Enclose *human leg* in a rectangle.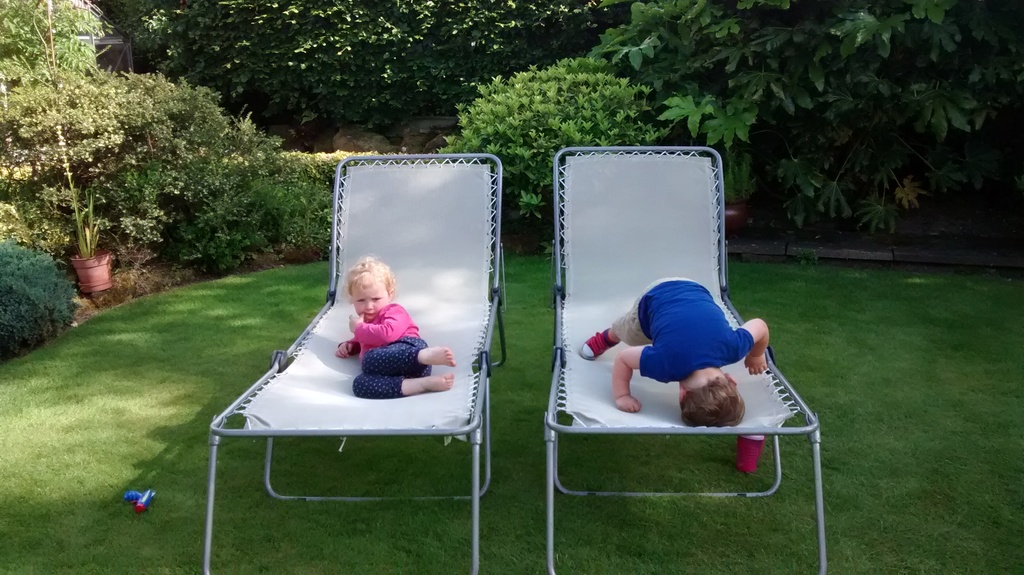
region(577, 286, 653, 363).
